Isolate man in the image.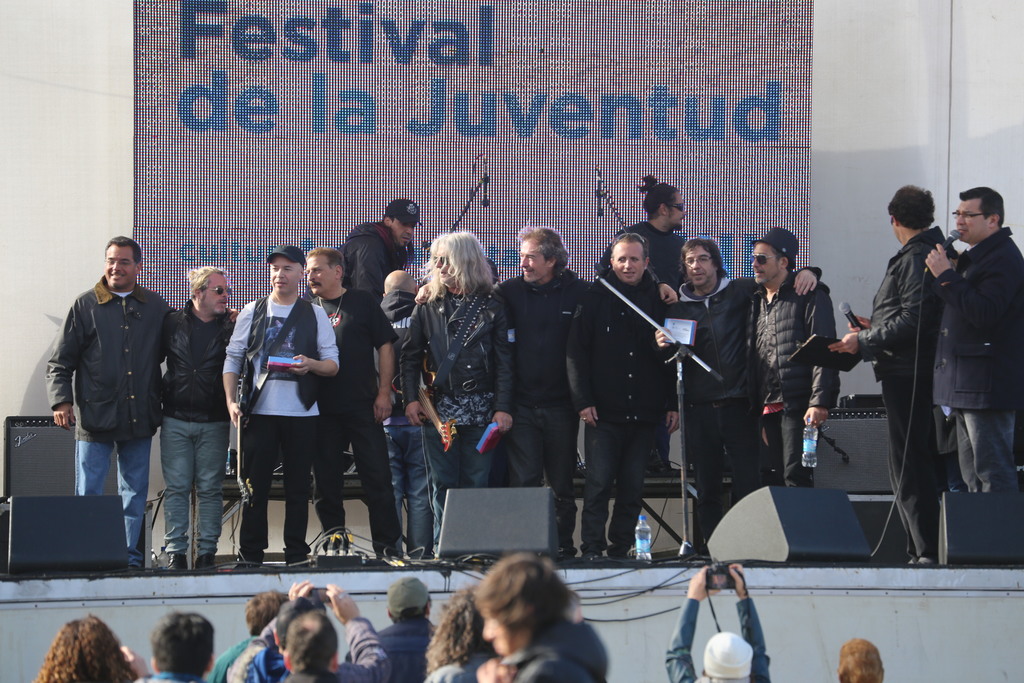
Isolated region: locate(621, 165, 694, 292).
